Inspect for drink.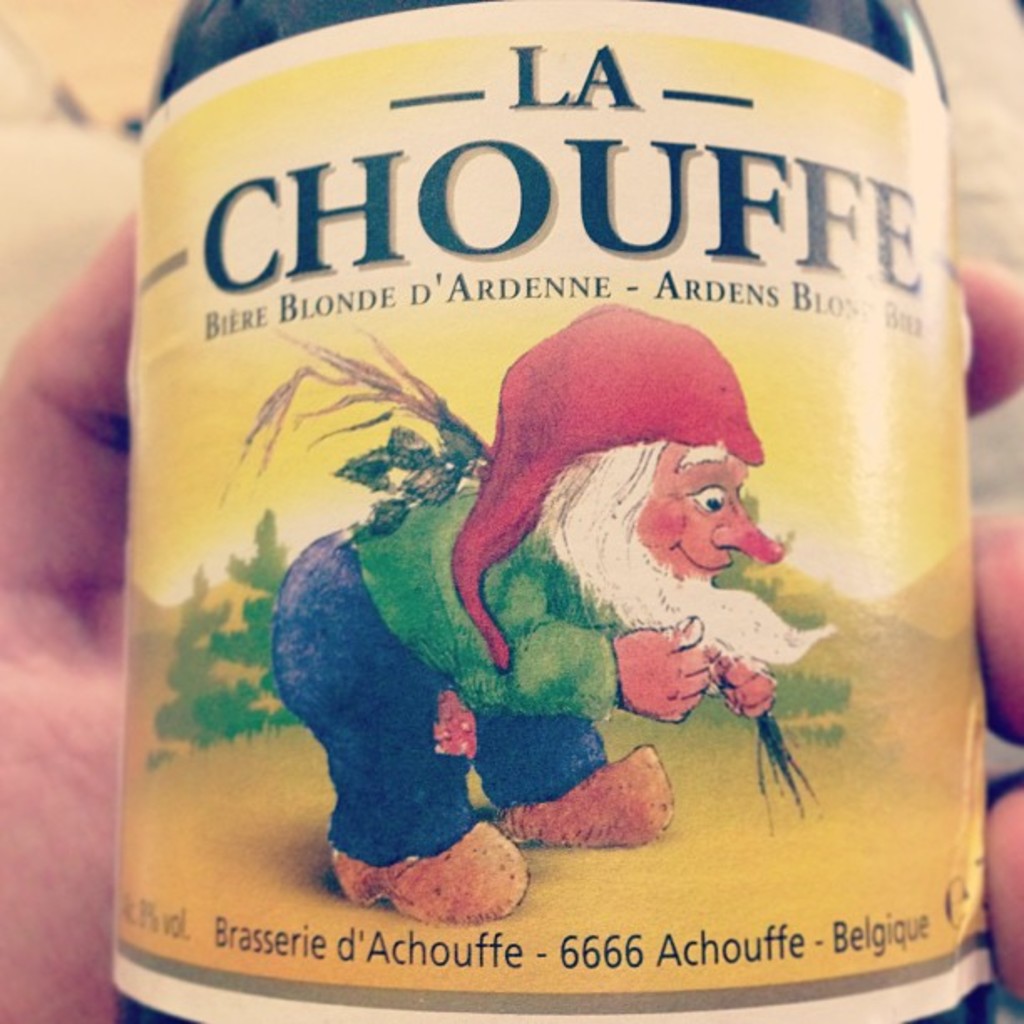
Inspection: bbox=[117, 0, 1001, 1022].
